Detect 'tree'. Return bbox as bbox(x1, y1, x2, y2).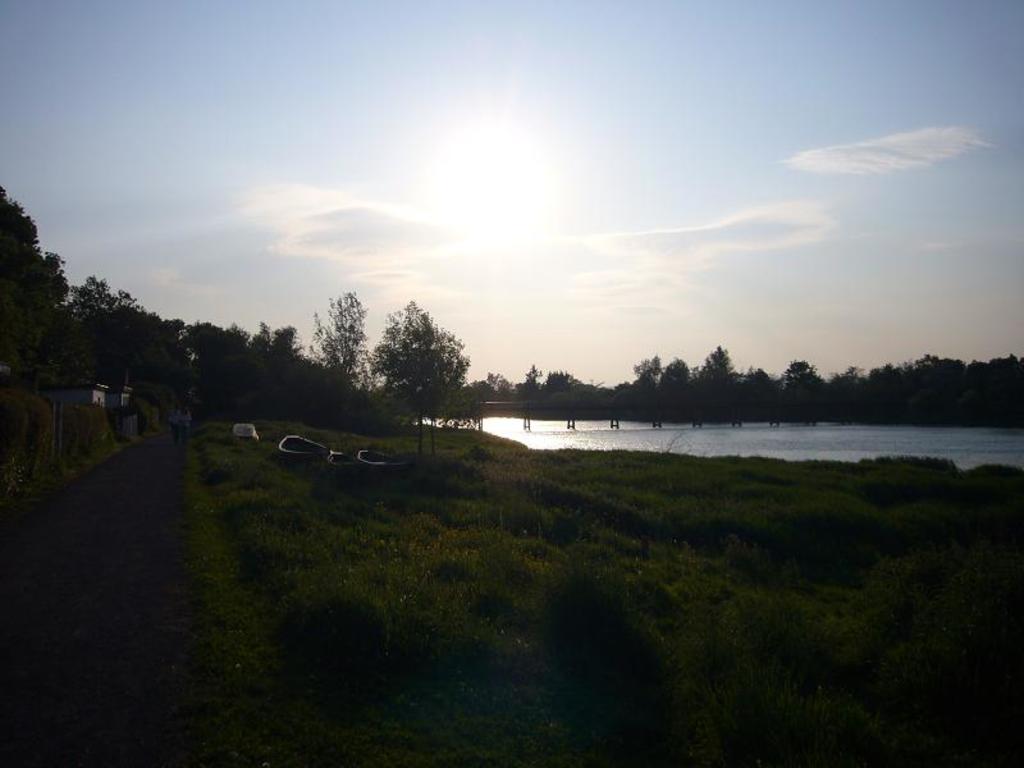
bbox(483, 367, 499, 402).
